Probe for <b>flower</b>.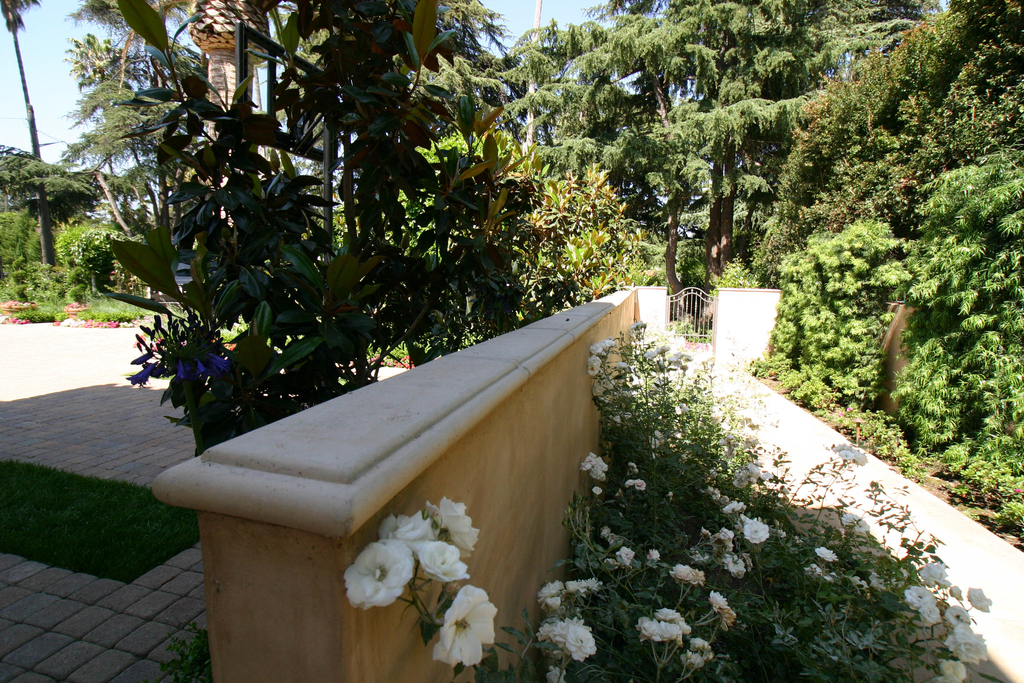
Probe result: left=904, top=584, right=940, bottom=628.
